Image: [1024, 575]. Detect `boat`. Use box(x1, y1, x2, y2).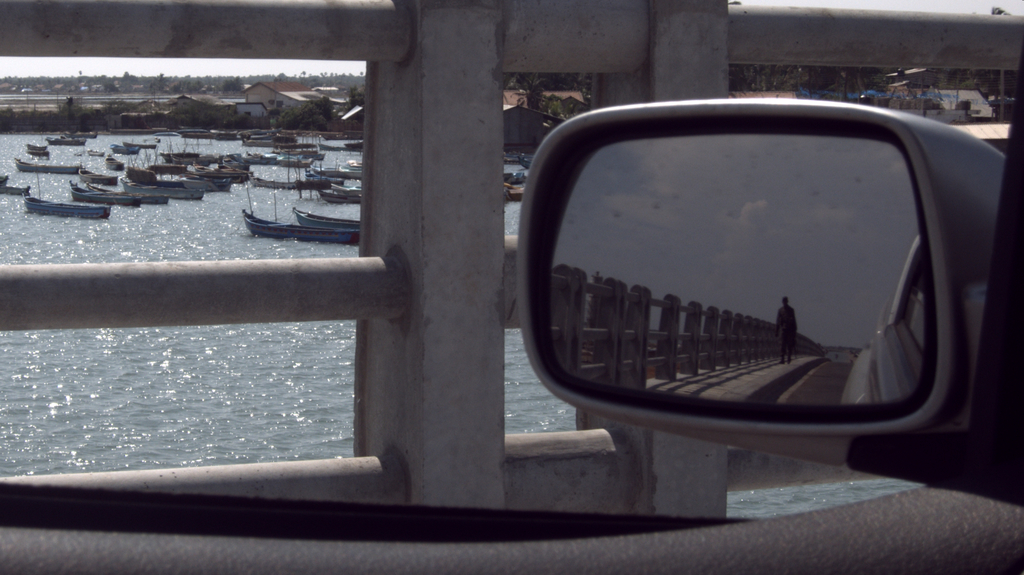
box(20, 168, 114, 219).
